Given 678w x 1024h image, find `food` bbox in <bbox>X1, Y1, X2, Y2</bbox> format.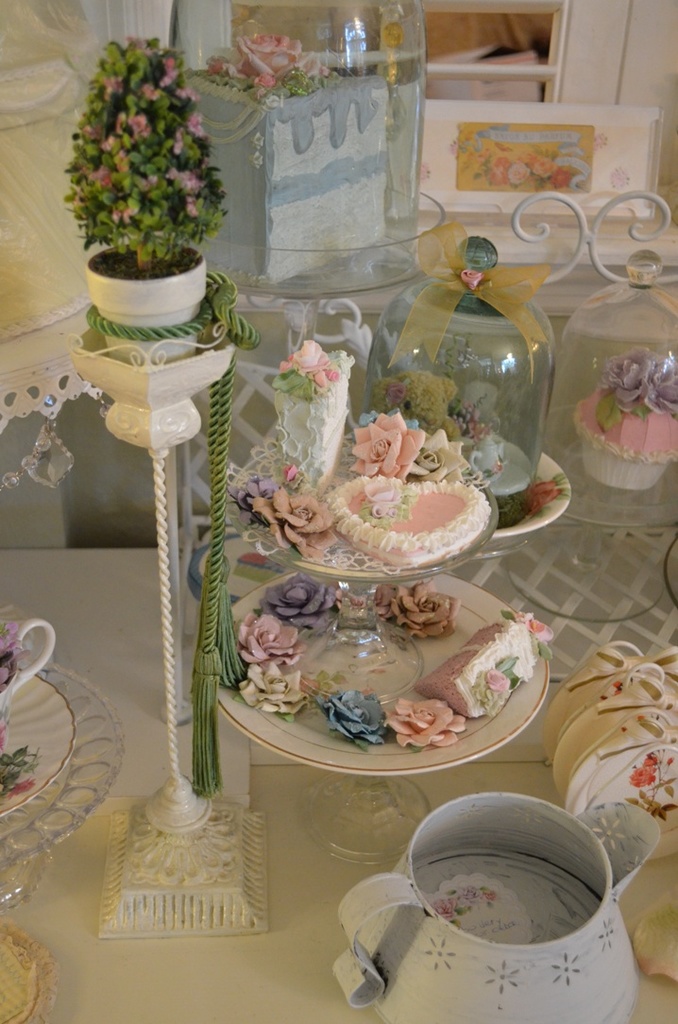
<bbox>234, 656, 312, 723</bbox>.
